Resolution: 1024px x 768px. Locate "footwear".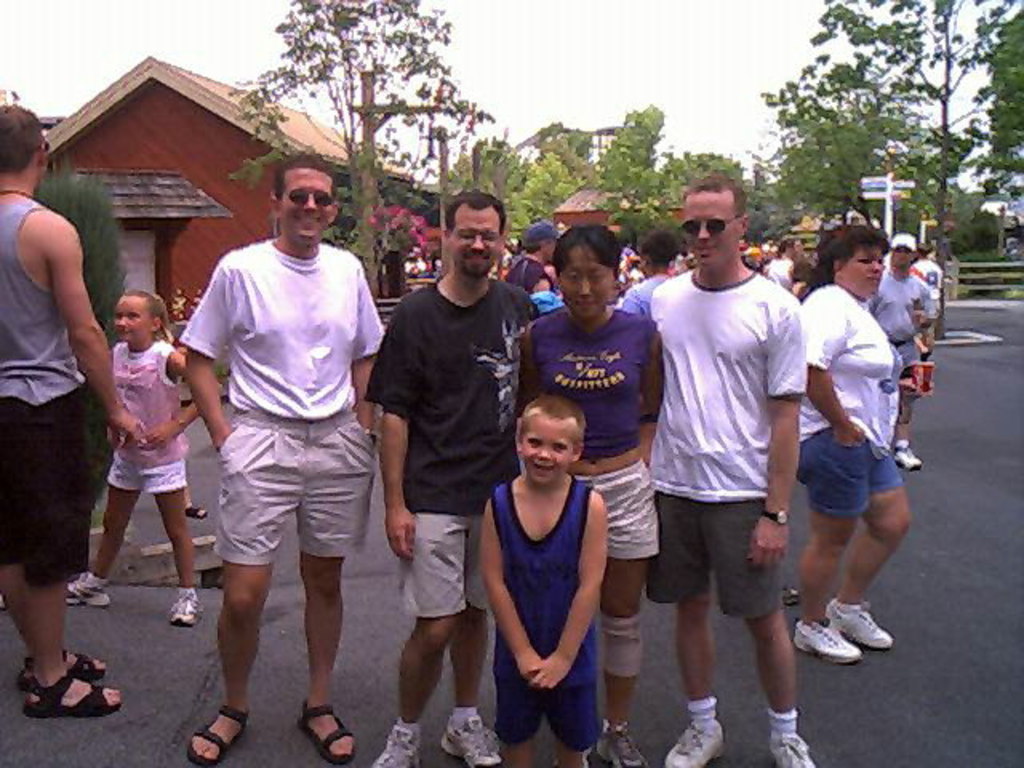
Rect(171, 589, 200, 626).
